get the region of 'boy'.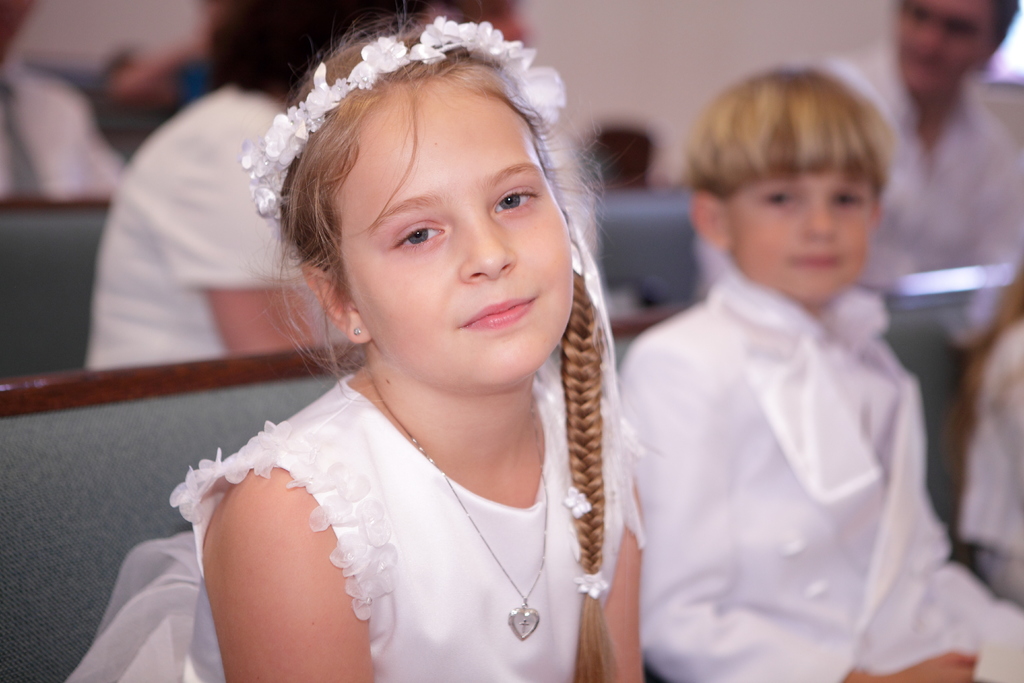
612:69:1023:682.
